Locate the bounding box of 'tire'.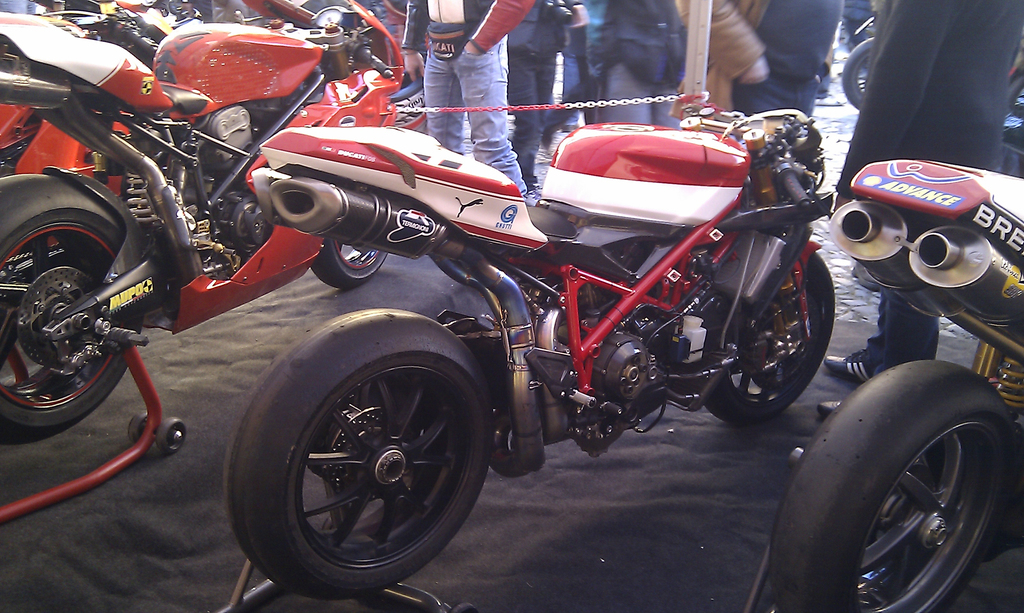
Bounding box: locate(219, 309, 492, 600).
